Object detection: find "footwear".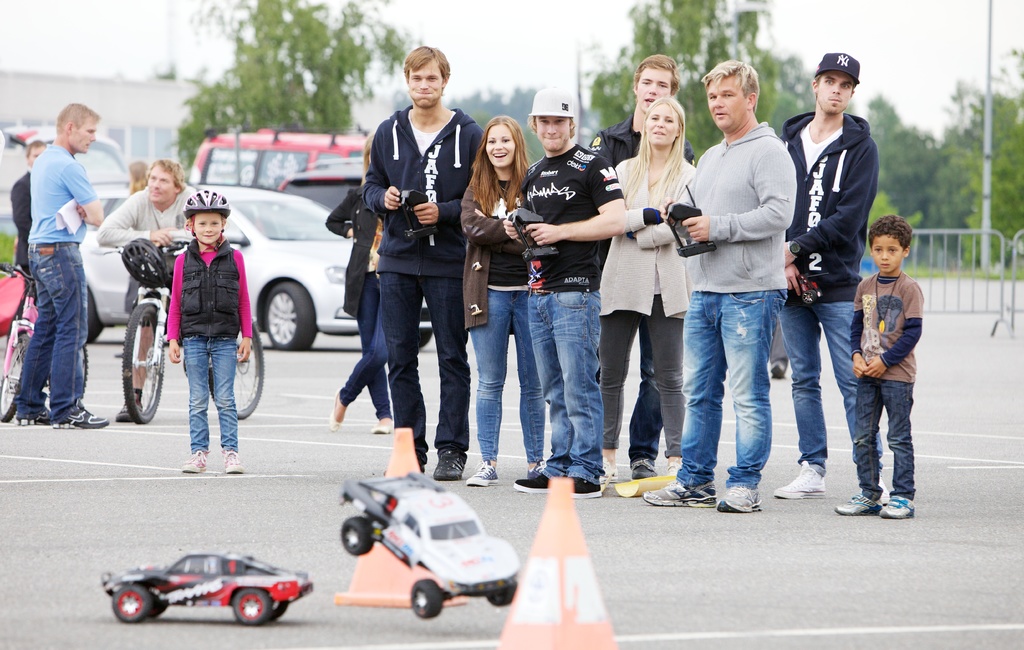
box(184, 445, 207, 474).
